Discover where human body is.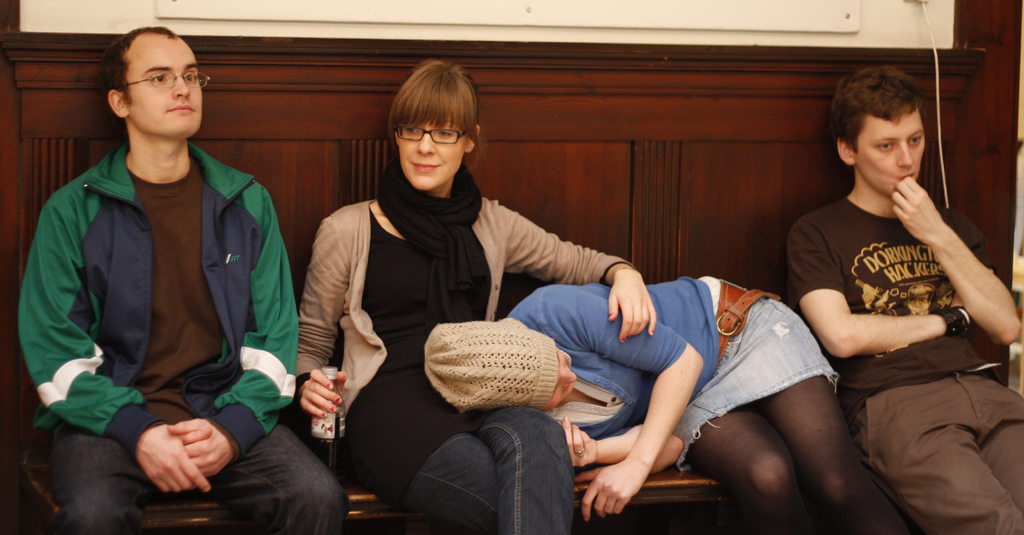
Discovered at crop(300, 174, 656, 527).
